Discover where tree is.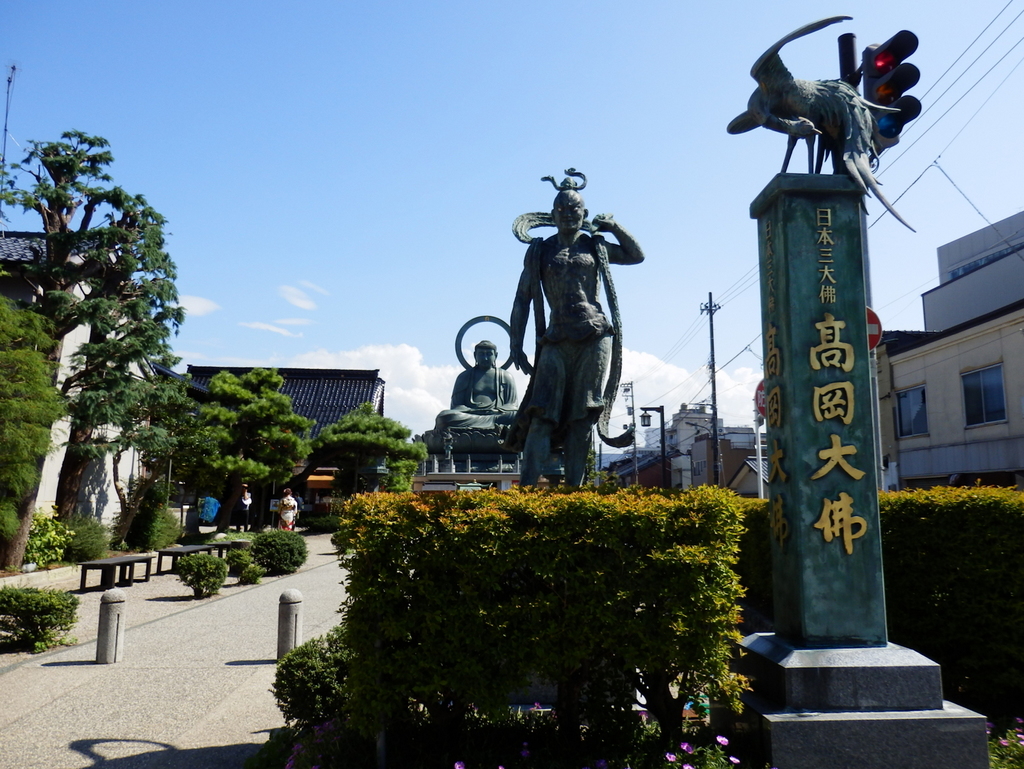
Discovered at l=12, t=113, r=180, b=533.
